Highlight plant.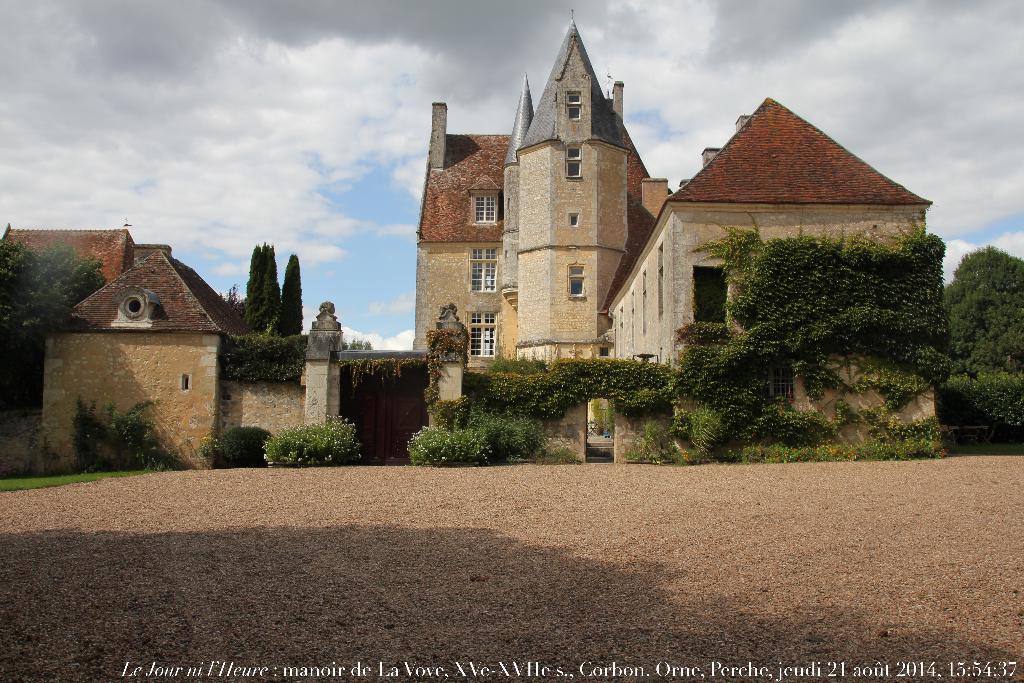
Highlighted region: {"left": 256, "top": 411, "right": 368, "bottom": 464}.
